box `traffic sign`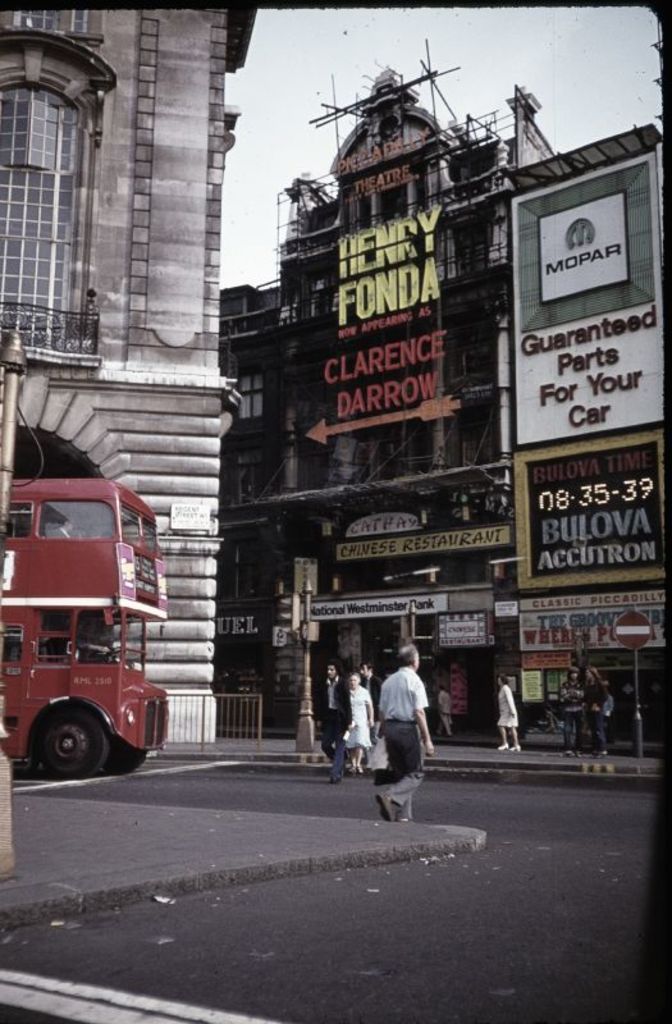
region(269, 627, 287, 645)
